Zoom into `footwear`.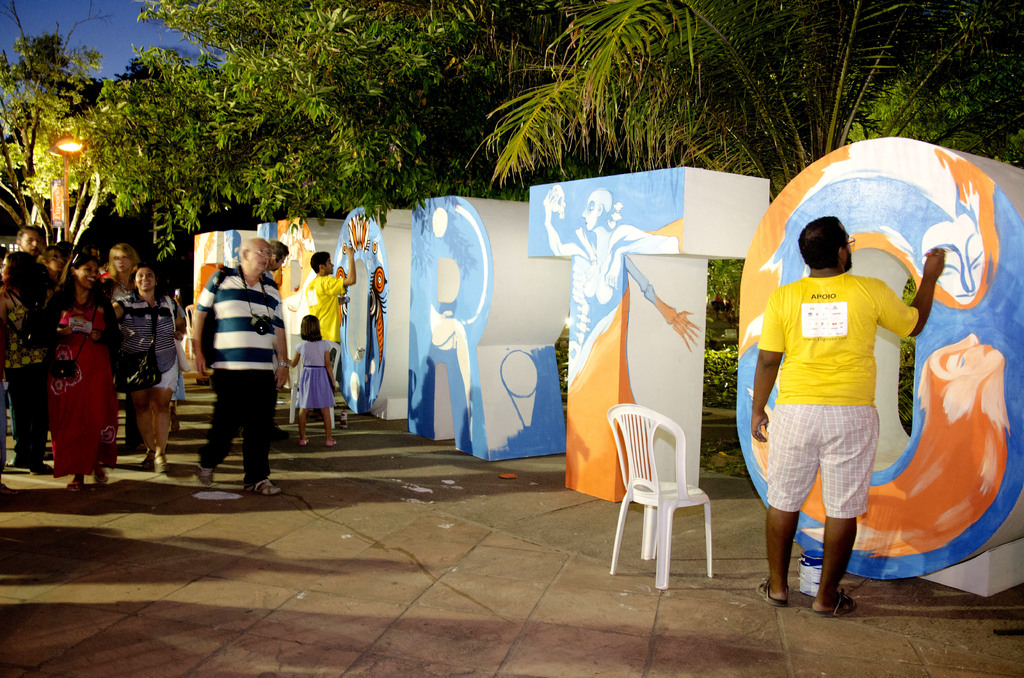
Zoom target: left=754, top=579, right=791, bottom=608.
